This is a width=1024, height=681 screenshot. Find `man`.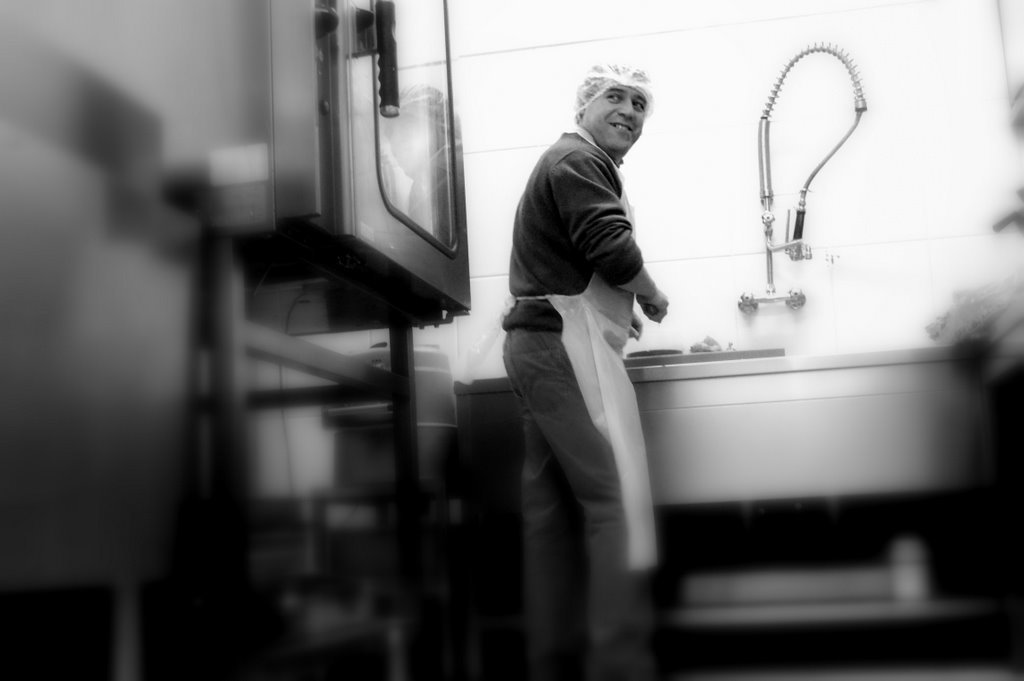
Bounding box: box=[491, 57, 692, 663].
